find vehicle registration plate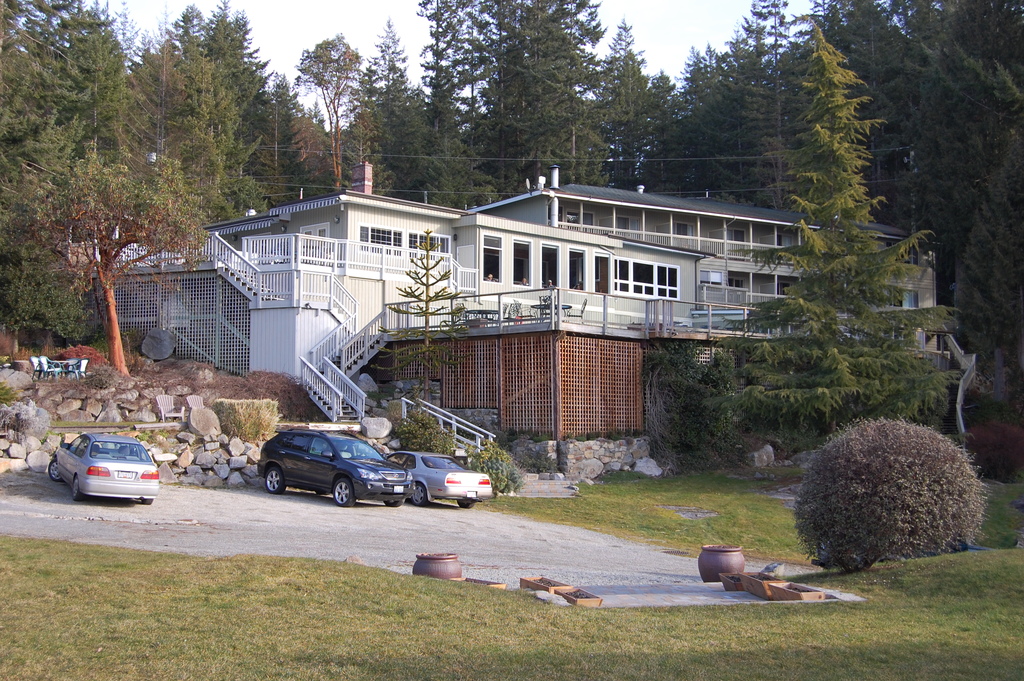
Rect(393, 485, 404, 493)
